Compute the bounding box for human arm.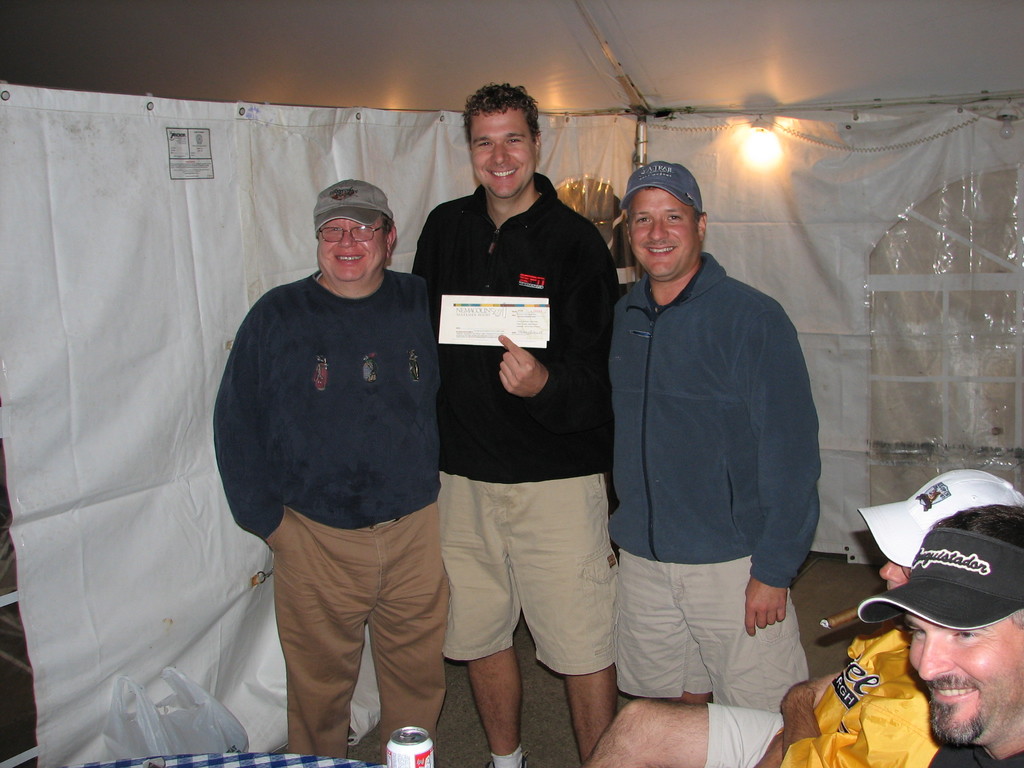
region(742, 307, 826, 639).
